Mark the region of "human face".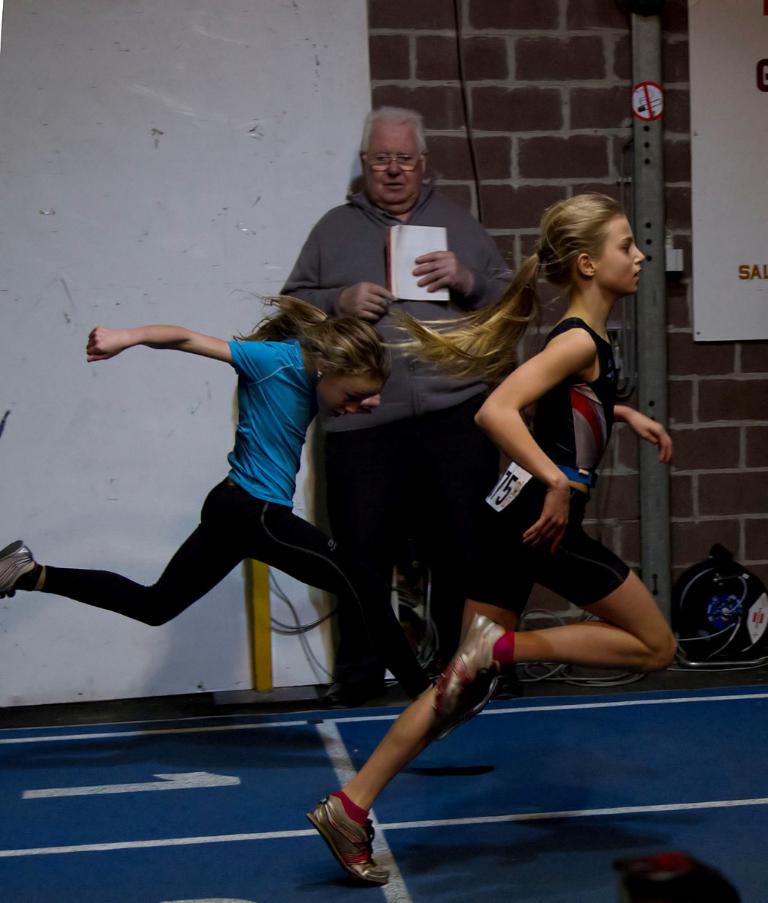
Region: l=596, t=210, r=646, b=297.
